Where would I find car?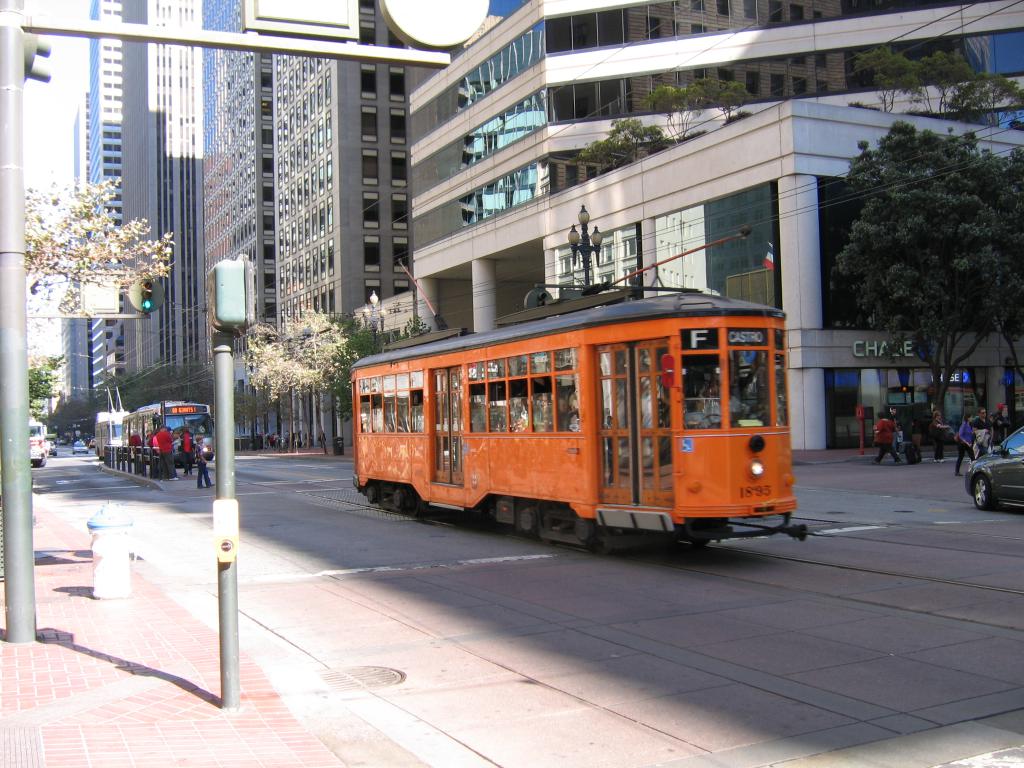
At 966,426,1023,512.
